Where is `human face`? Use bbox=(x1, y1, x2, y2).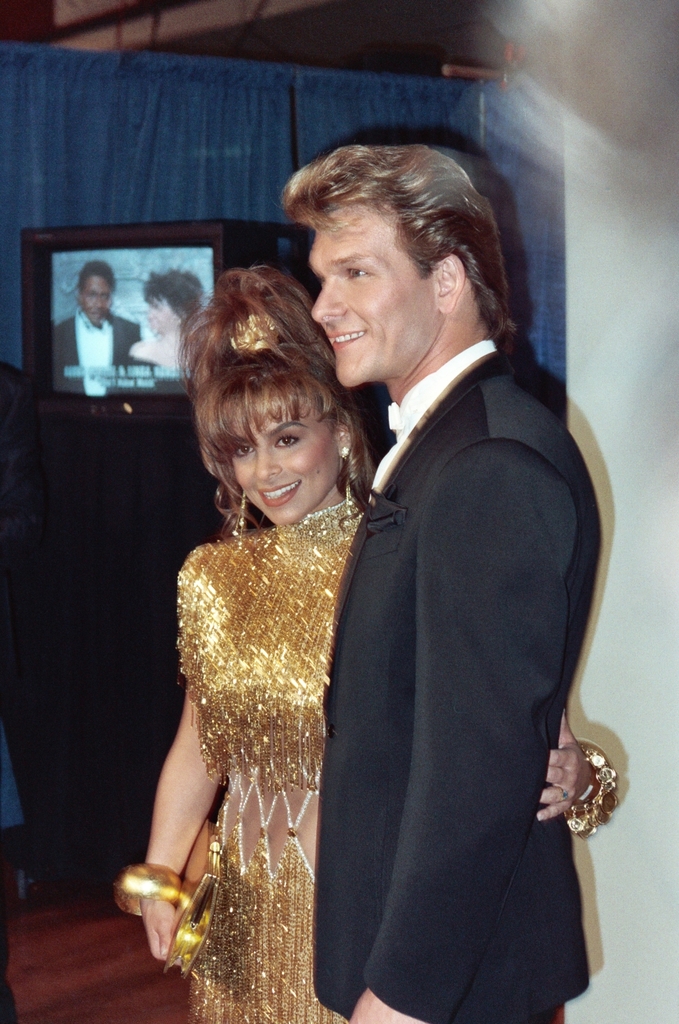
bbox=(230, 397, 344, 528).
